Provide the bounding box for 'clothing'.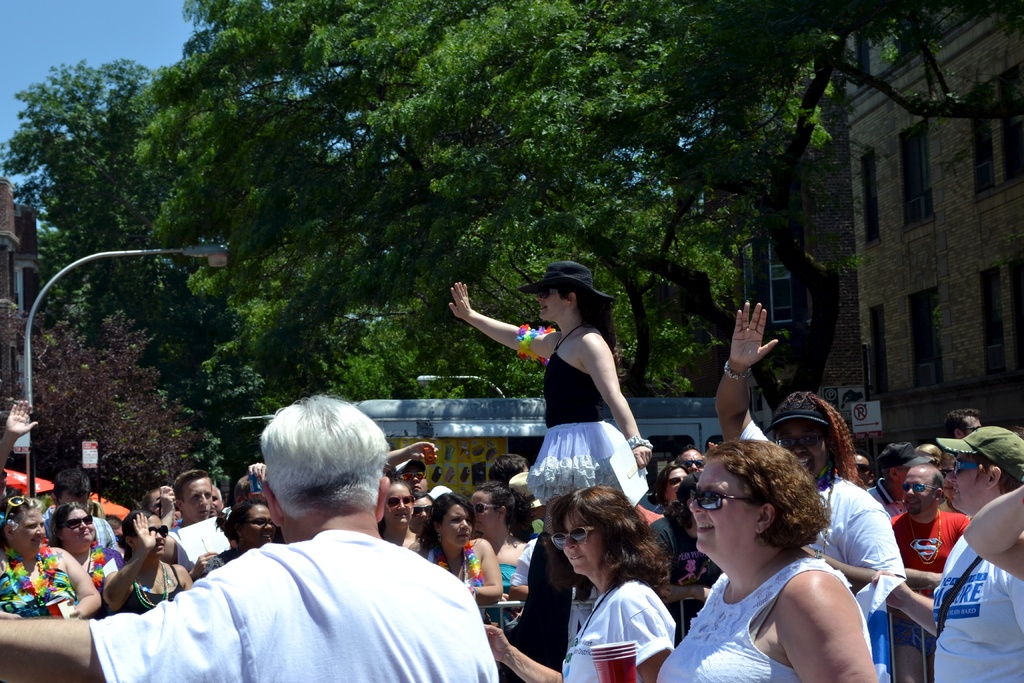
(481,564,521,625).
